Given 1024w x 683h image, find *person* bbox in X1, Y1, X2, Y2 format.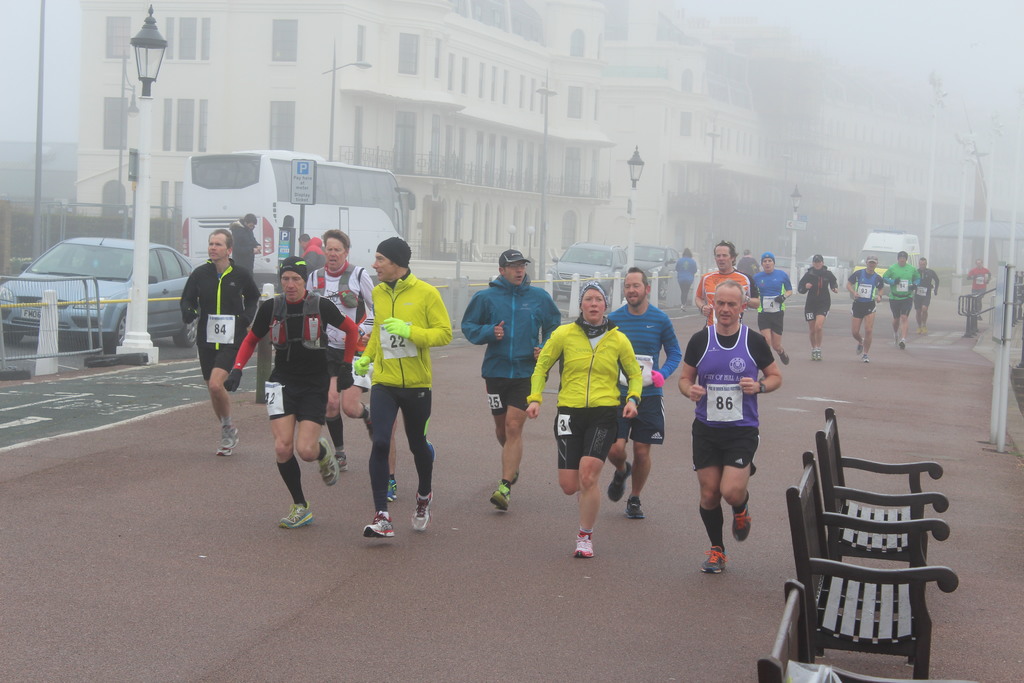
876, 247, 922, 347.
